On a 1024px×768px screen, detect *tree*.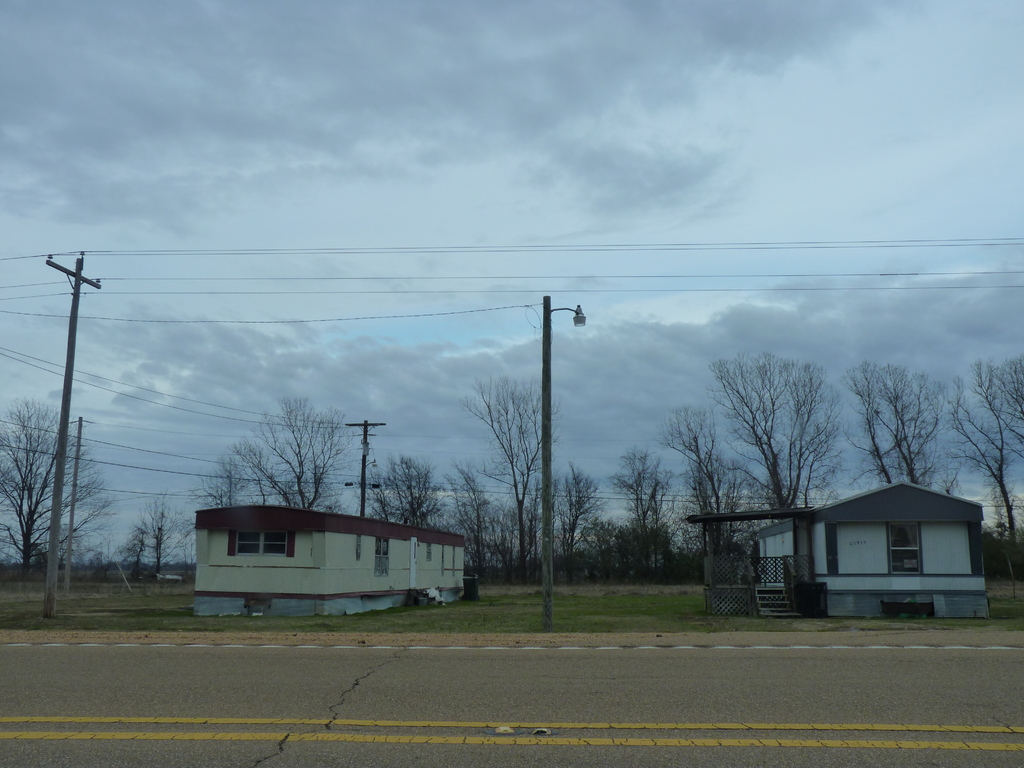
crop(548, 465, 604, 586).
